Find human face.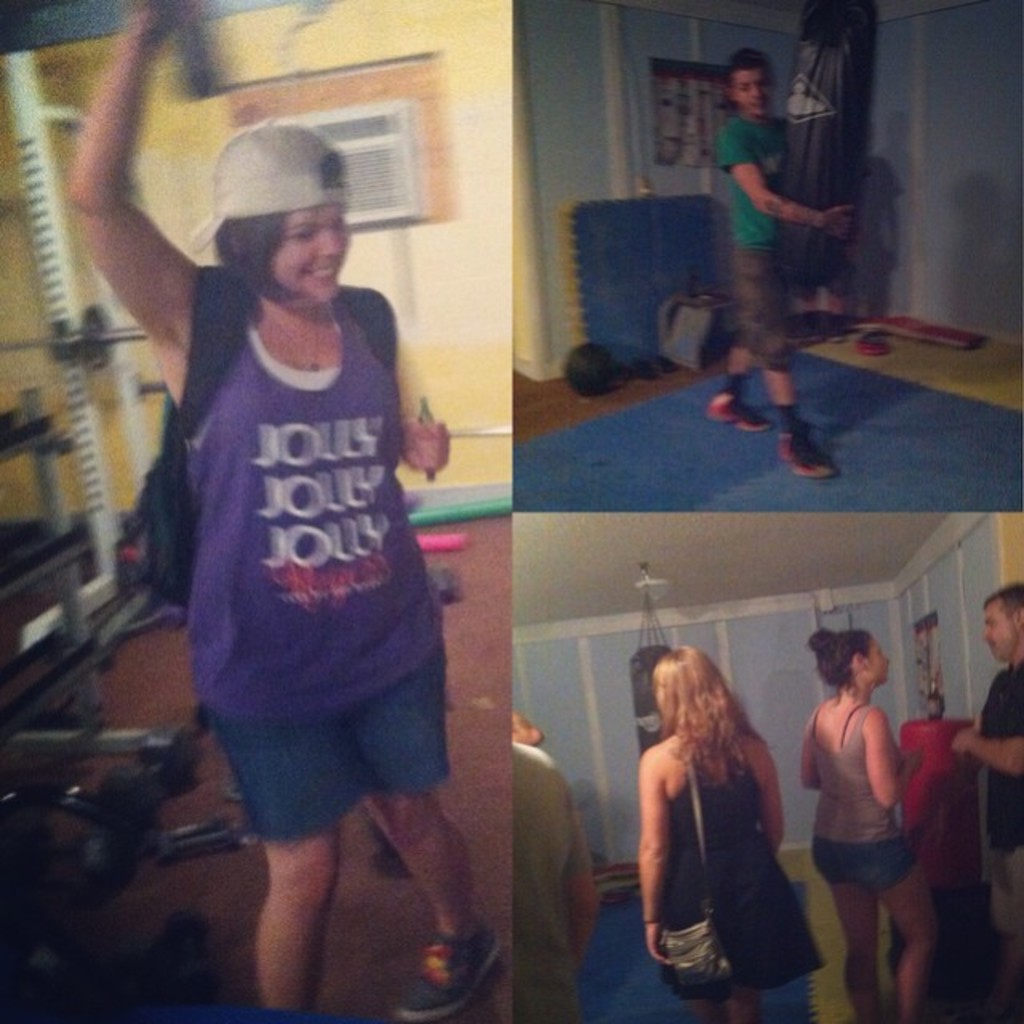
box(267, 200, 349, 307).
